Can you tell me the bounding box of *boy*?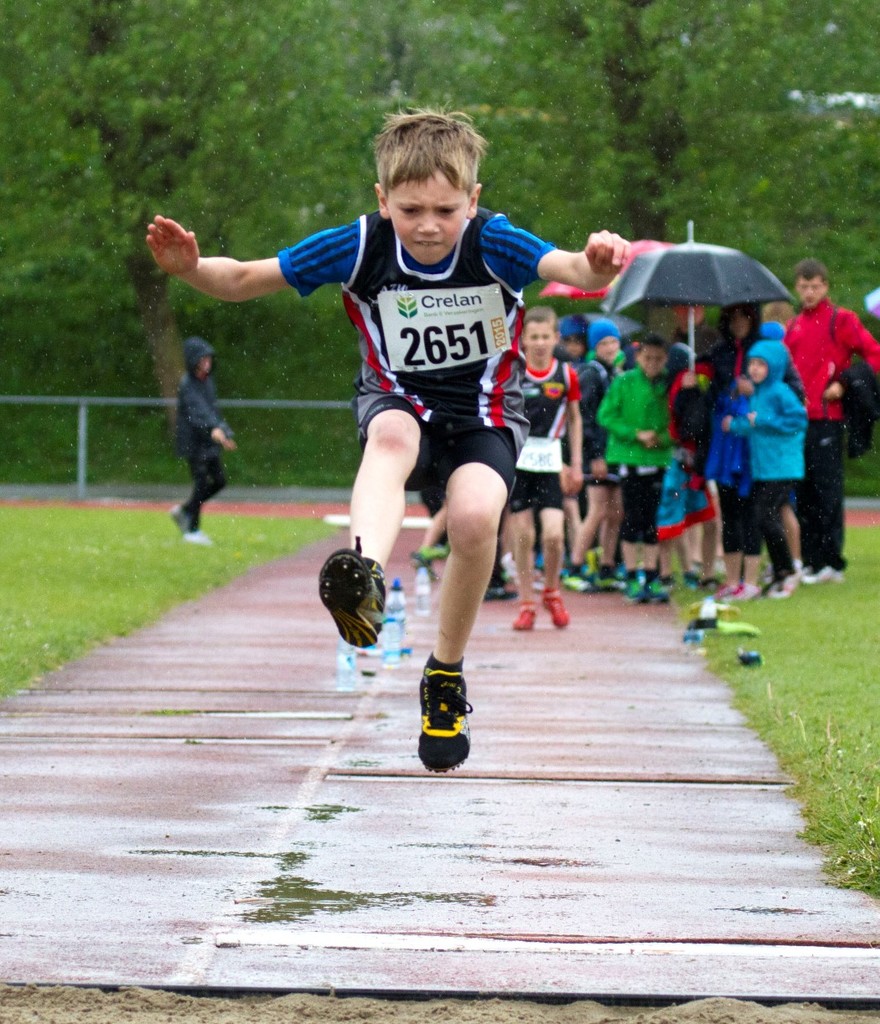
(left=146, top=107, right=635, bottom=771).
